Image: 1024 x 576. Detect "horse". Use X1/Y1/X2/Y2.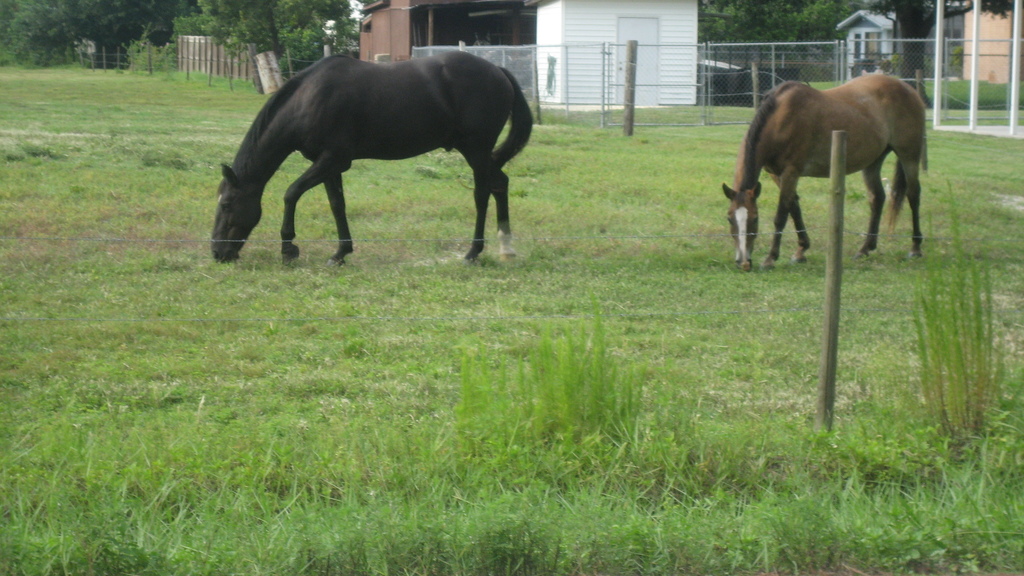
211/48/536/272.
